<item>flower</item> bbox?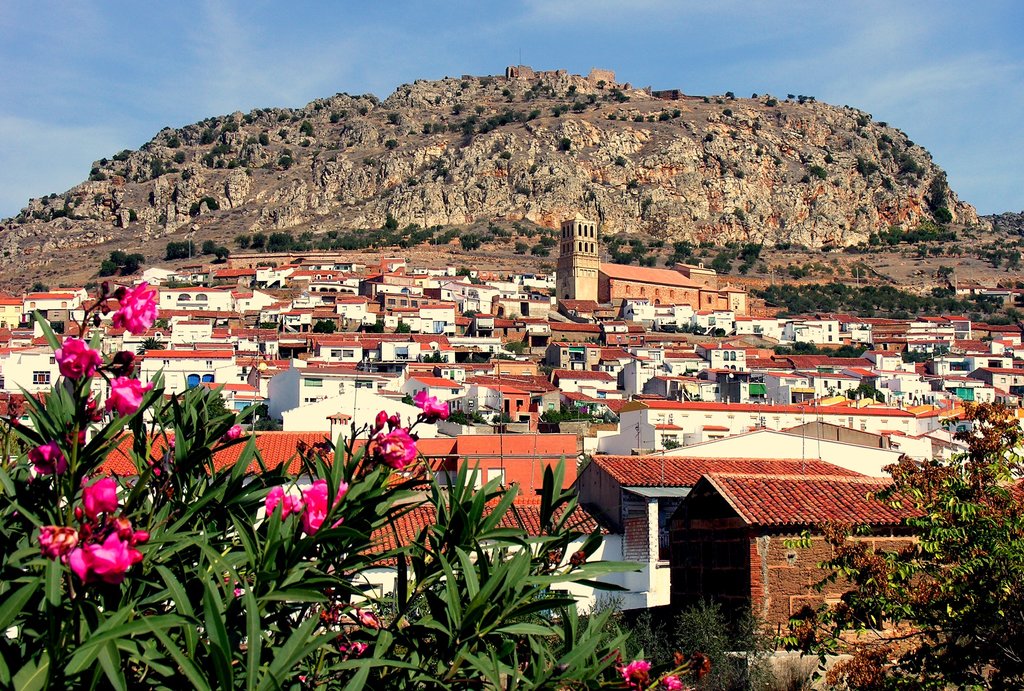
[374,409,390,433]
